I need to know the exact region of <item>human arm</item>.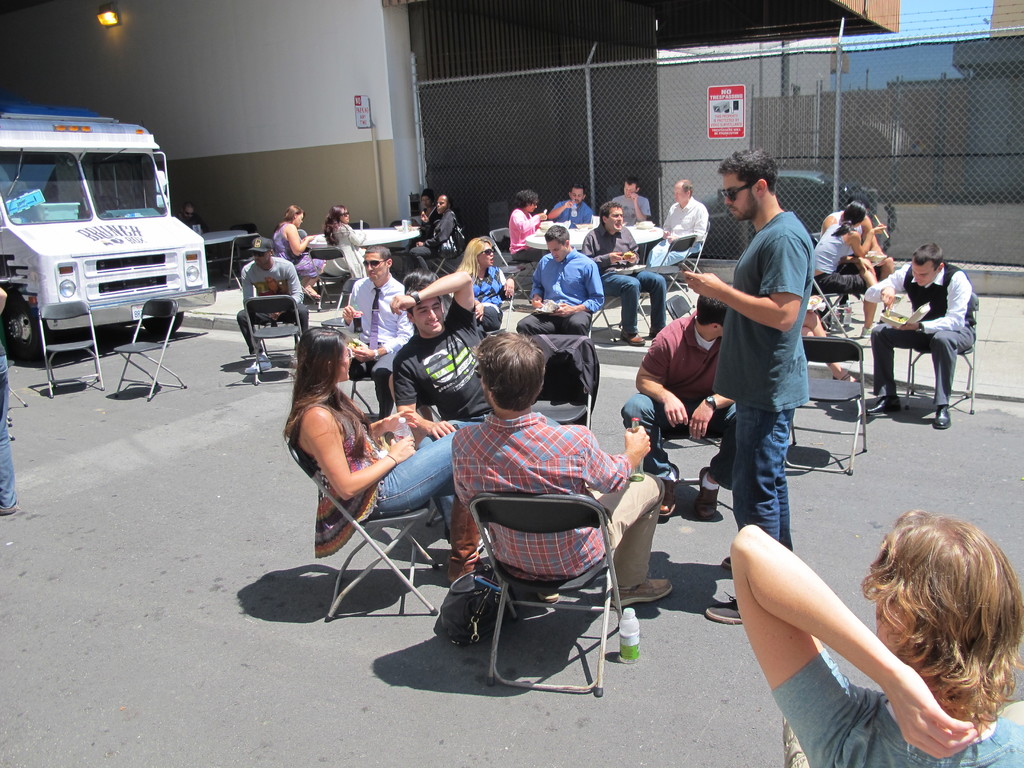
Region: locate(335, 278, 366, 320).
